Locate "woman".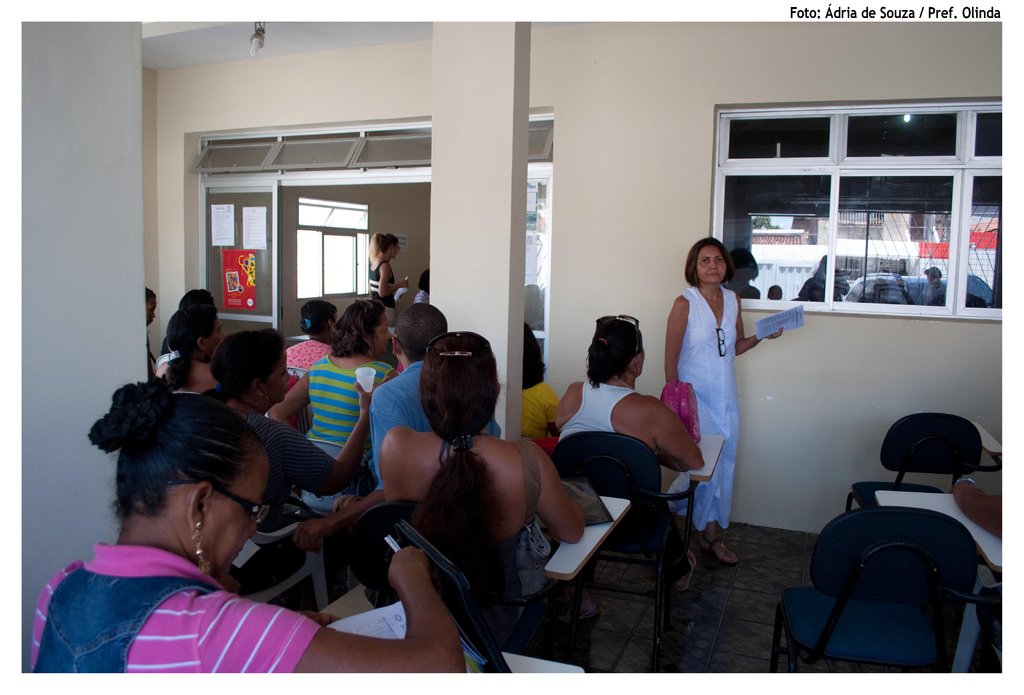
Bounding box: bbox=(675, 227, 769, 532).
